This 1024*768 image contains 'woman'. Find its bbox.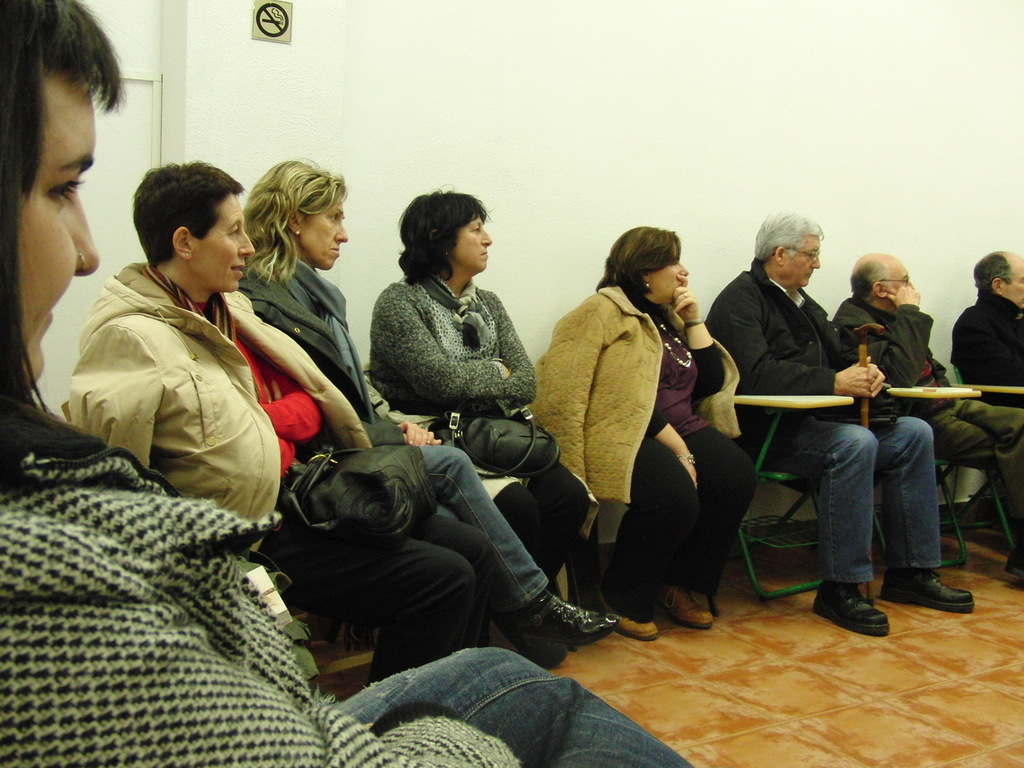
(366,186,591,669).
